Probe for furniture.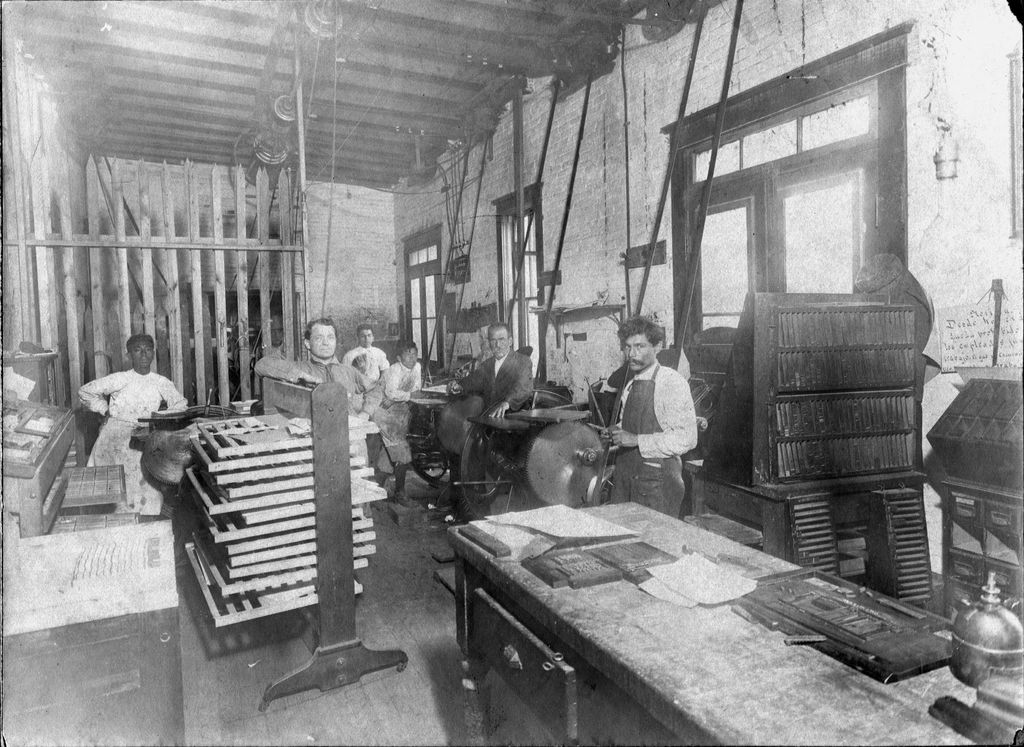
Probe result: l=686, t=291, r=929, b=607.
